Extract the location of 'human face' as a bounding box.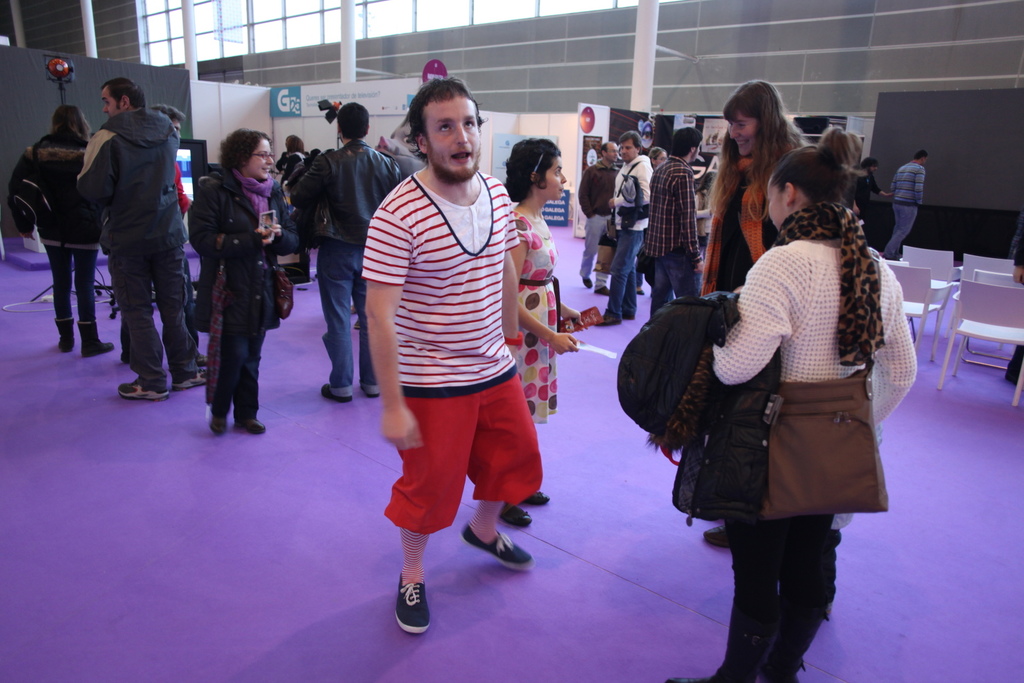
detection(763, 181, 788, 233).
